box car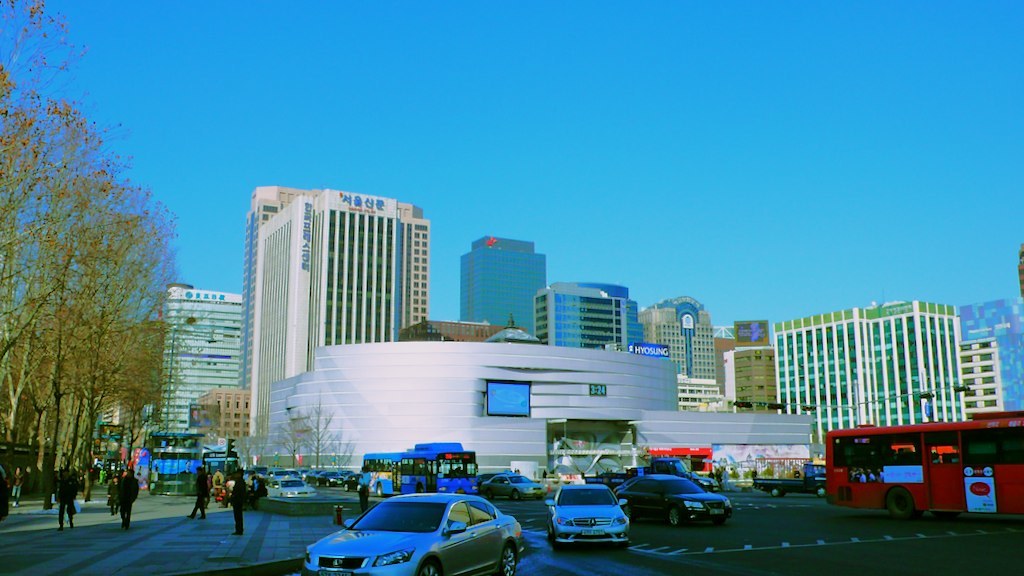
bbox=(615, 476, 728, 531)
